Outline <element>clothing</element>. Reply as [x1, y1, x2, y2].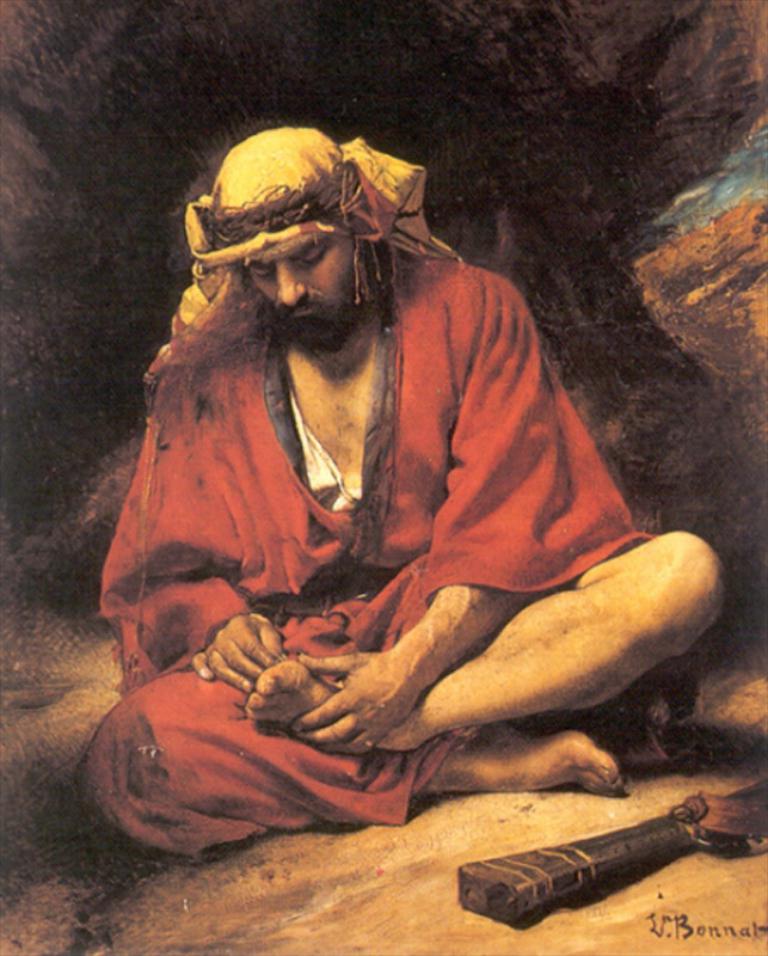
[99, 178, 657, 766].
